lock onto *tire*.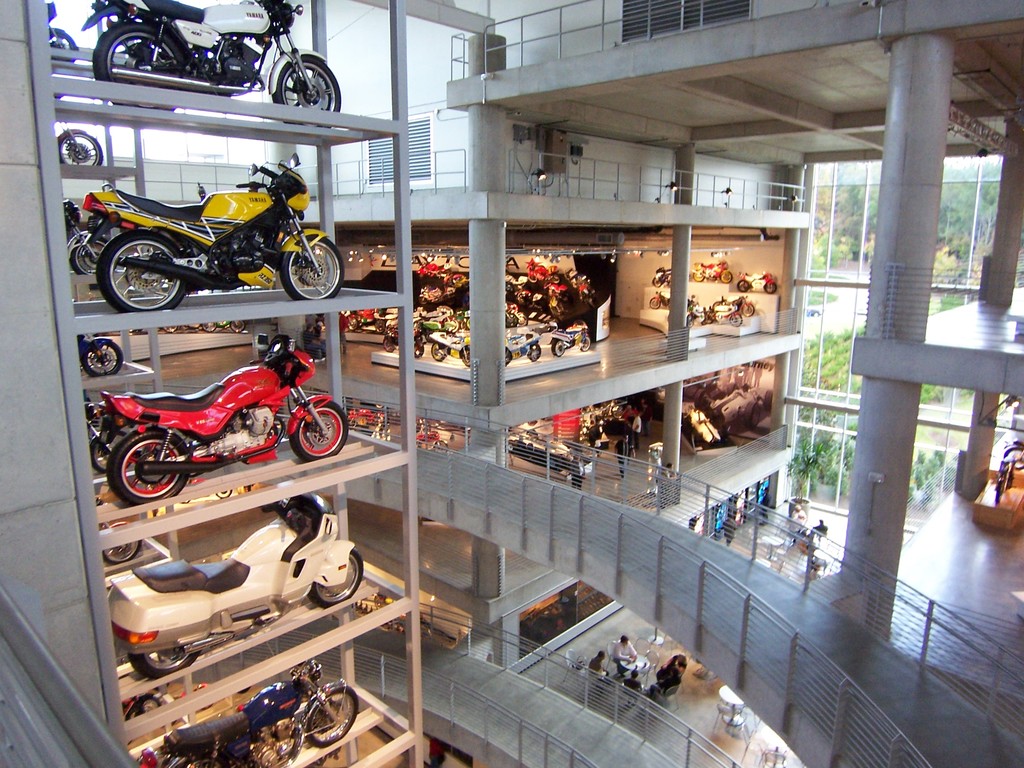
Locked: (x1=88, y1=225, x2=181, y2=306).
